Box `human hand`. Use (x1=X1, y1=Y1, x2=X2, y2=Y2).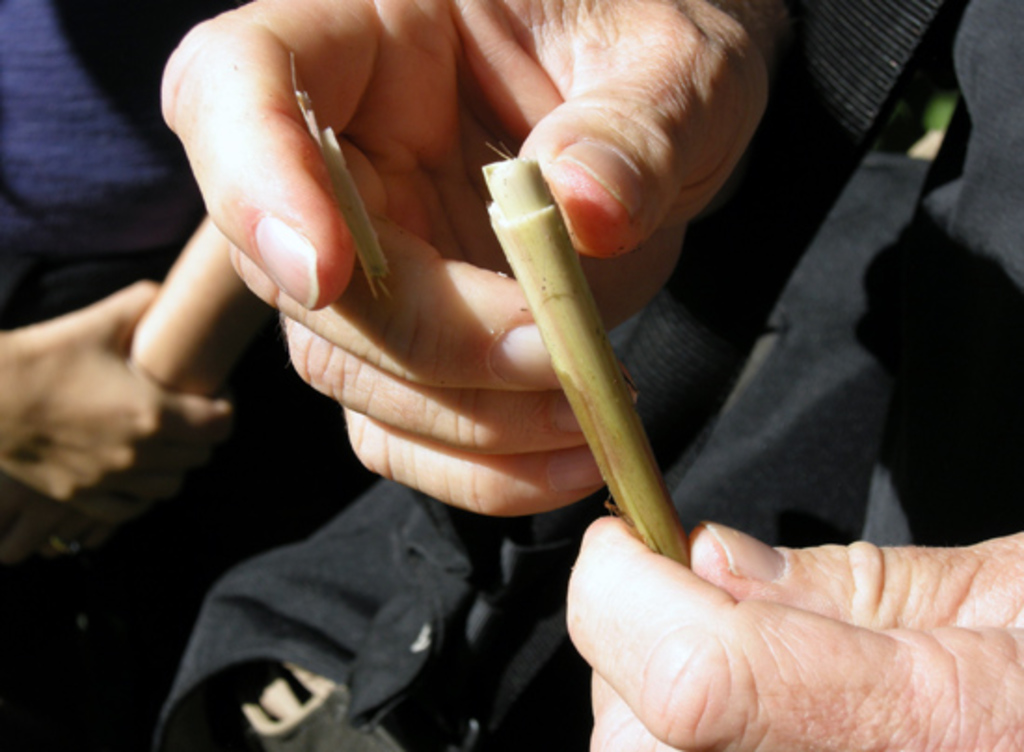
(x1=0, y1=279, x2=233, y2=527).
